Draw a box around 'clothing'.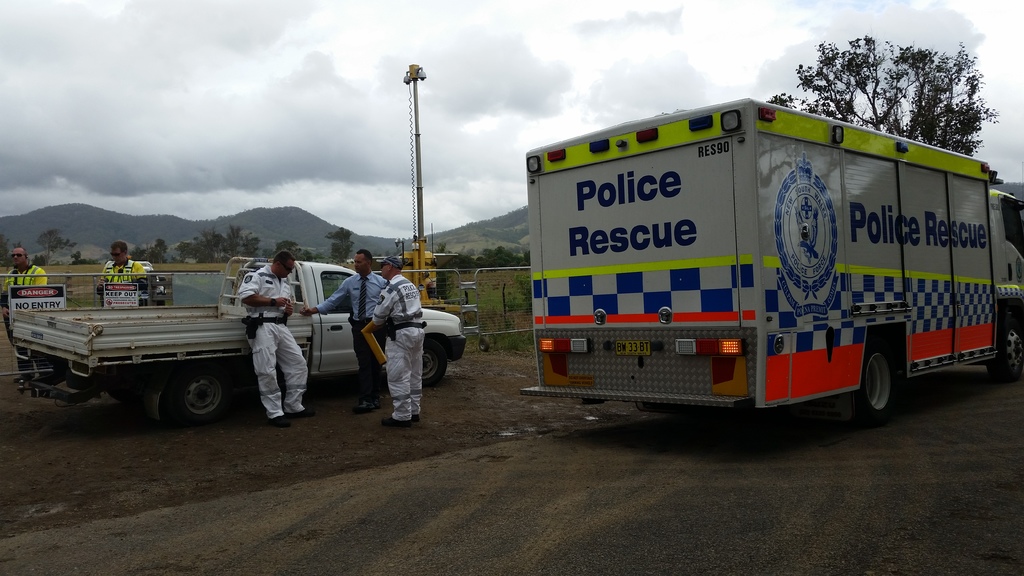
rect(314, 269, 388, 394).
